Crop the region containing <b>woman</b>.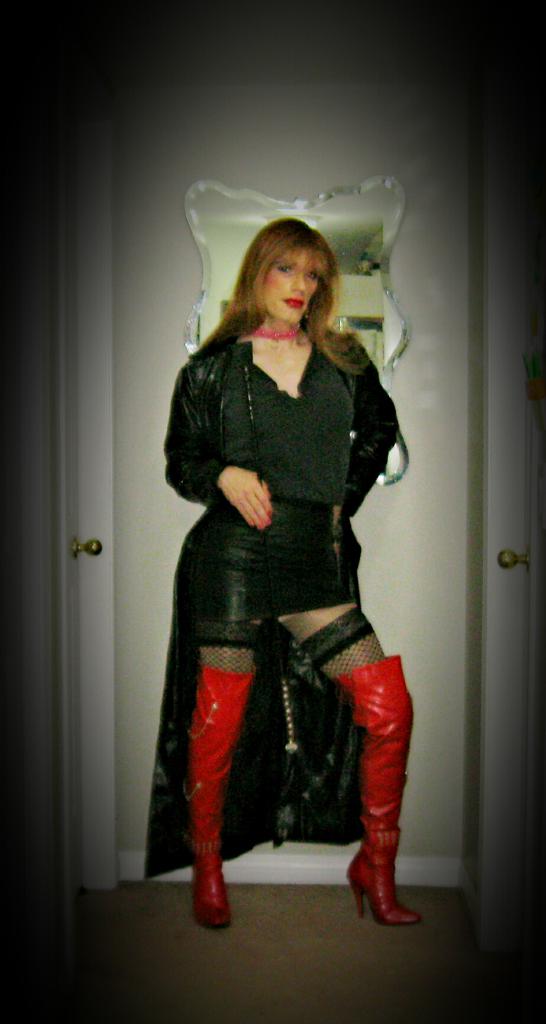
Crop region: (left=152, top=163, right=419, bottom=921).
